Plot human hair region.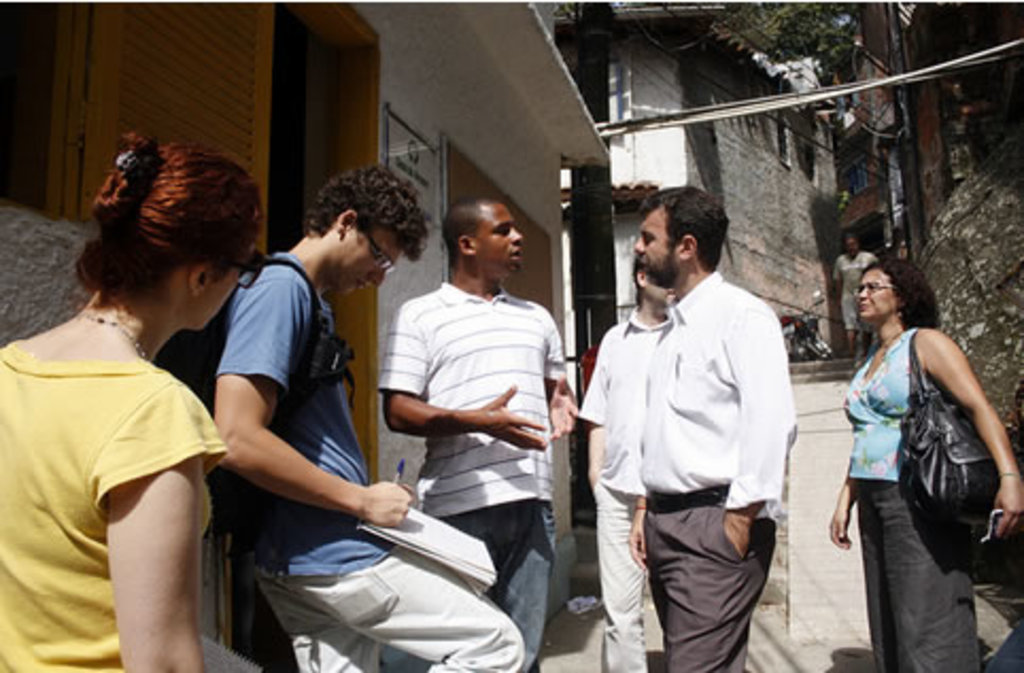
Plotted at rect(66, 127, 259, 306).
